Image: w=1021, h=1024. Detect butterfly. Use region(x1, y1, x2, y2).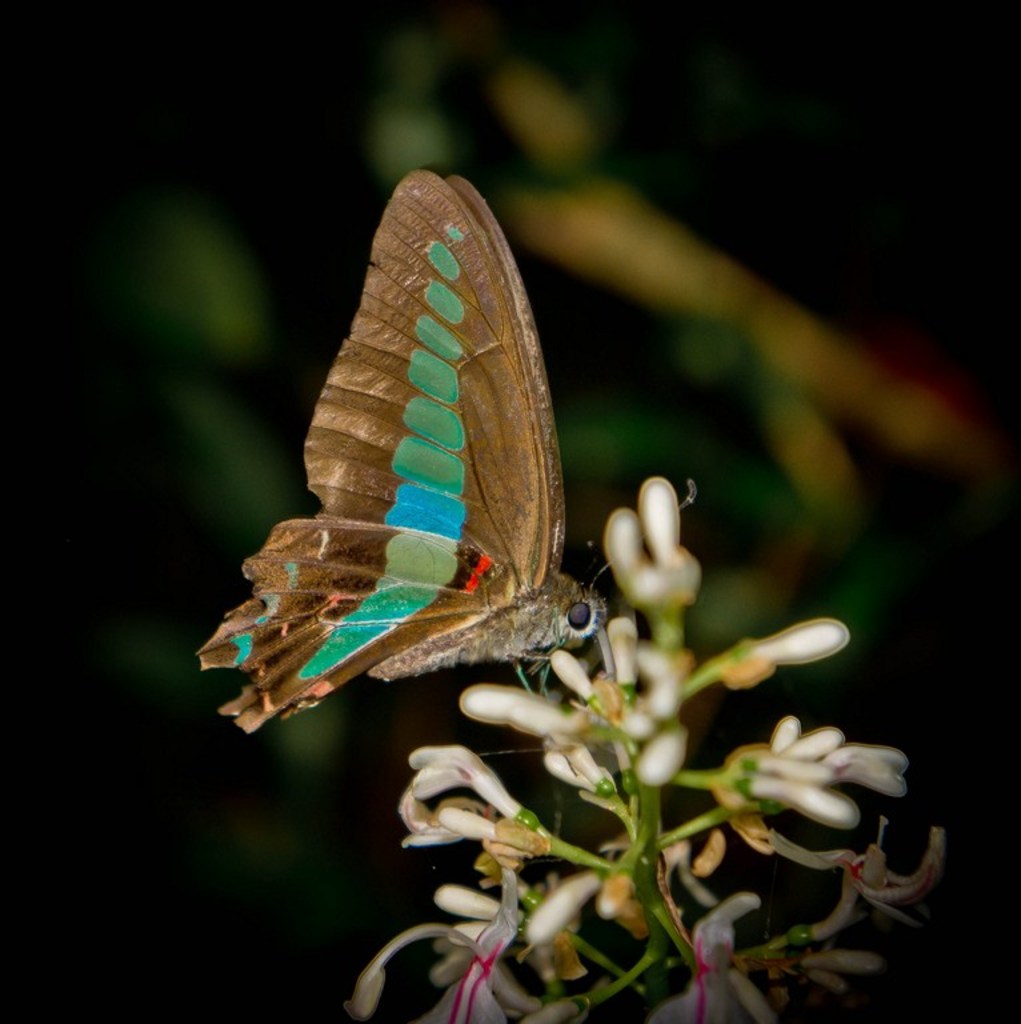
region(225, 140, 628, 761).
